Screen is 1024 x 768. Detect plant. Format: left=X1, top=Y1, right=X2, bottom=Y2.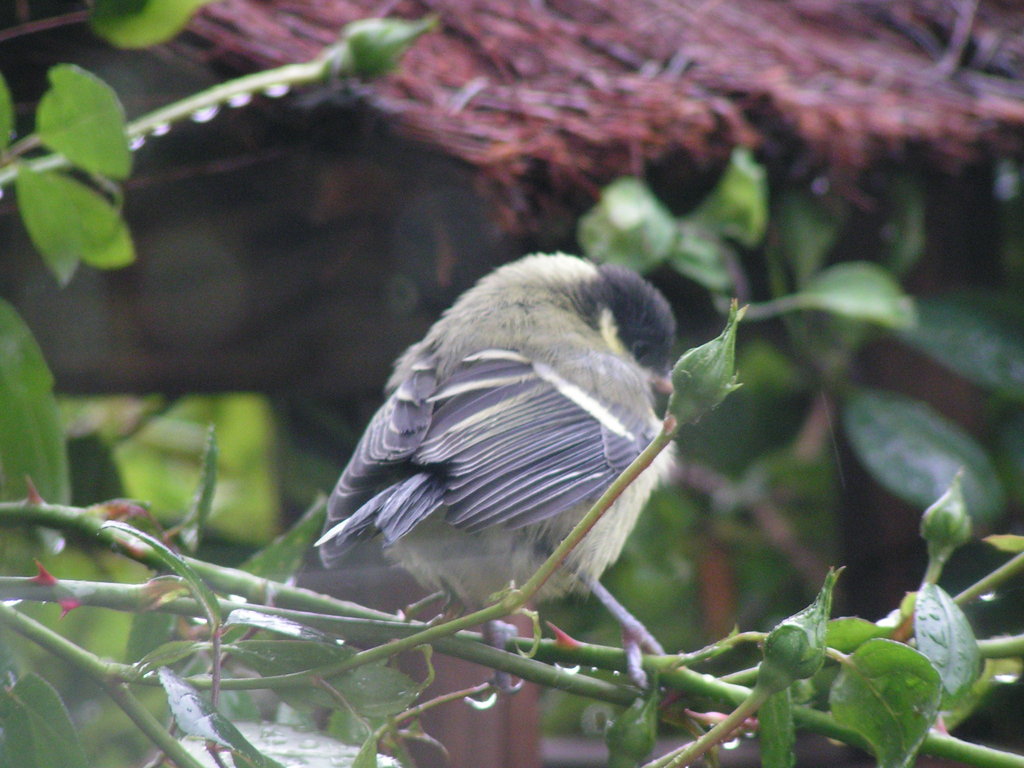
left=12, top=65, right=908, bottom=767.
